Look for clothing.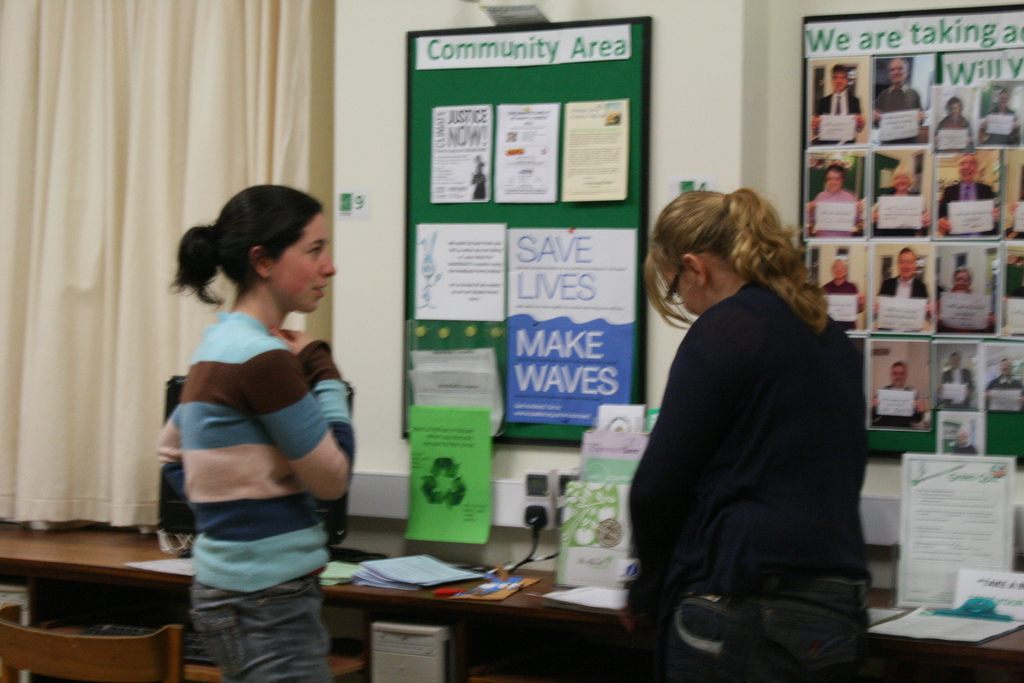
Found: box=[155, 319, 351, 593].
